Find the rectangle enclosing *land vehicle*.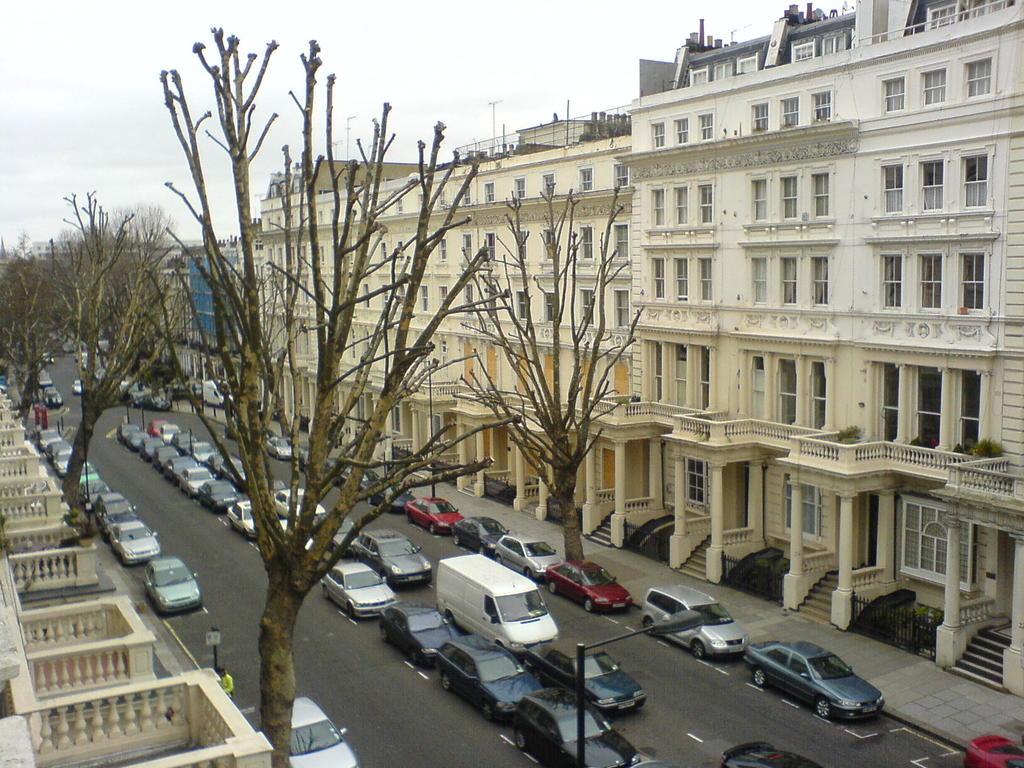
(229, 426, 276, 435).
